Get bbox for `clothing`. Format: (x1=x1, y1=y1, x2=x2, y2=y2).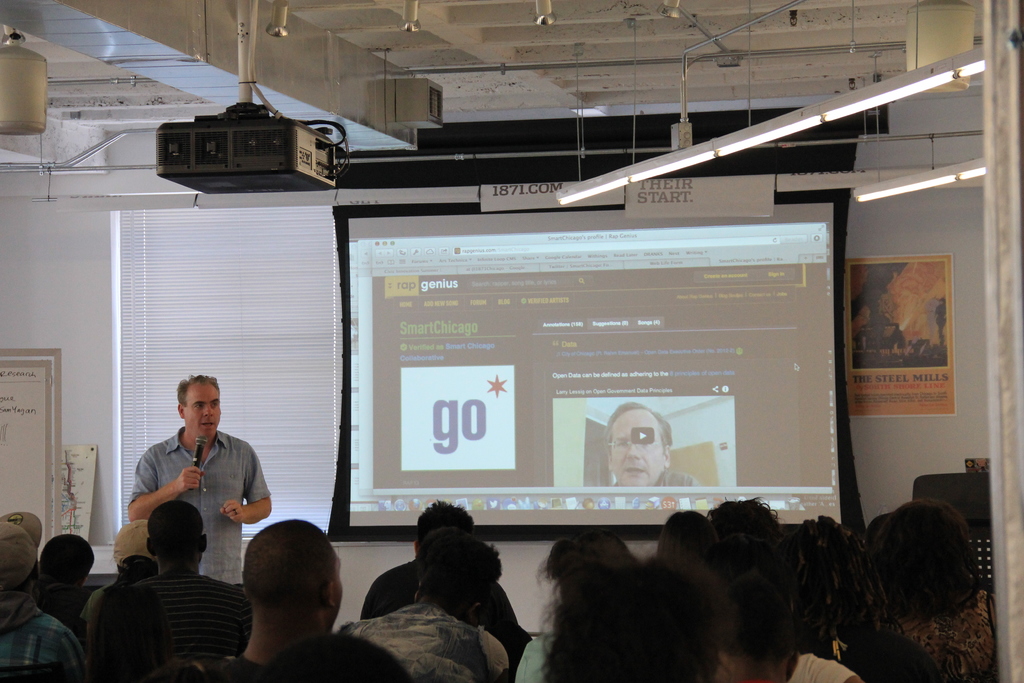
(x1=885, y1=587, x2=1000, y2=682).
